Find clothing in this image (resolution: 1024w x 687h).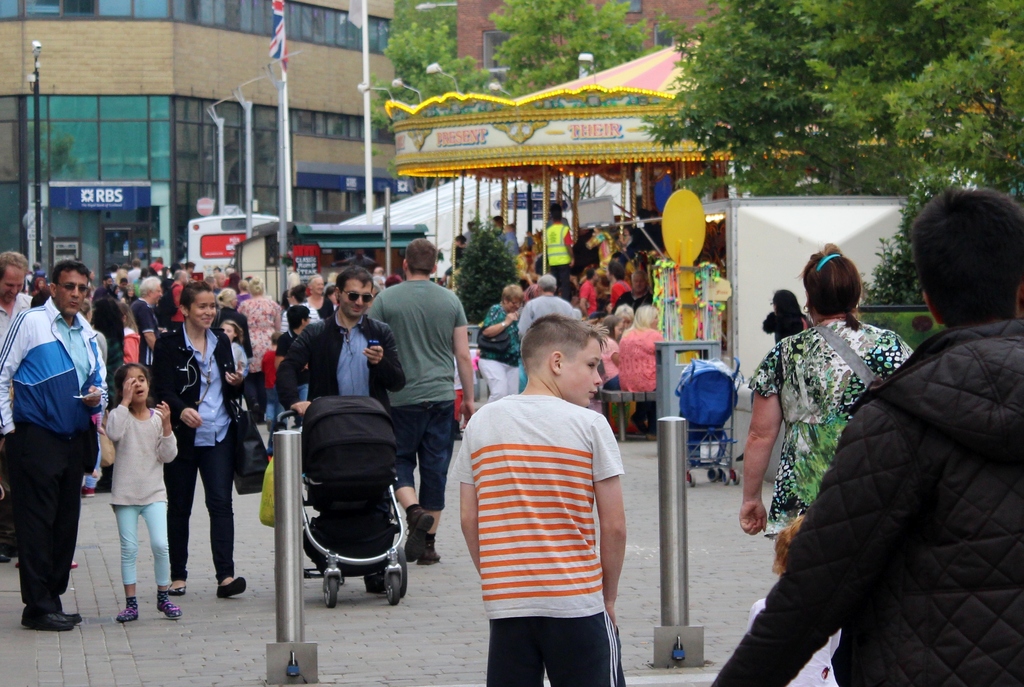
151:324:246:574.
